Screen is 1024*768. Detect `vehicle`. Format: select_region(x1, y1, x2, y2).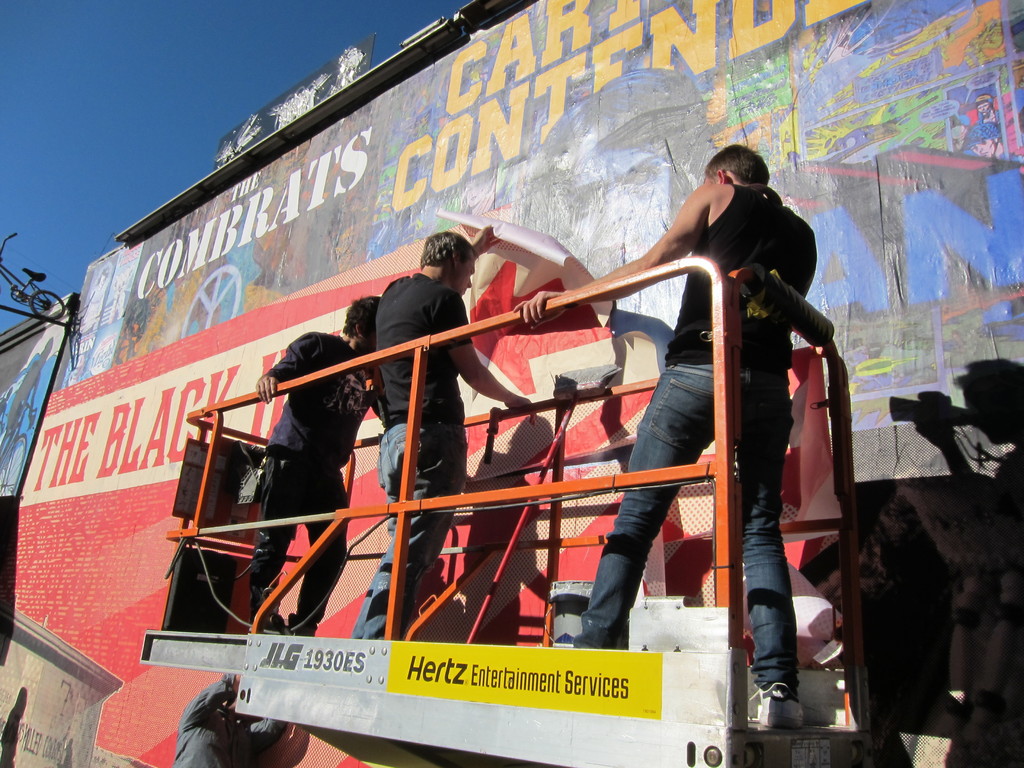
select_region(140, 254, 915, 767).
